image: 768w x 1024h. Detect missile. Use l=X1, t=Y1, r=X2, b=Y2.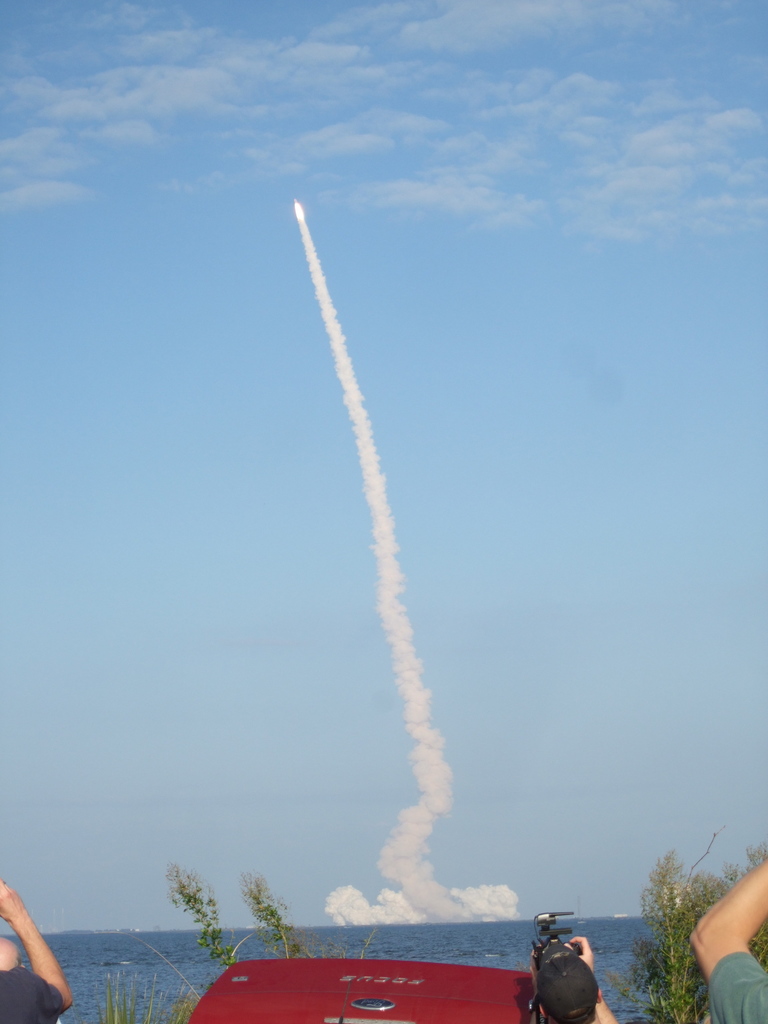
l=292, t=197, r=298, b=206.
